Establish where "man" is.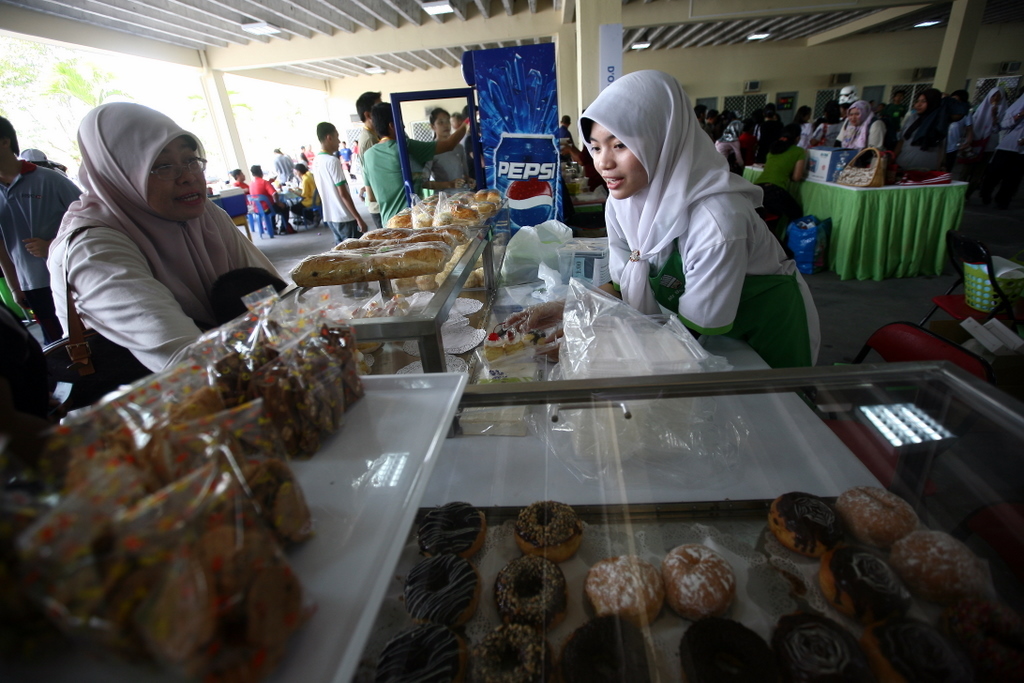
Established at locate(337, 137, 355, 170).
